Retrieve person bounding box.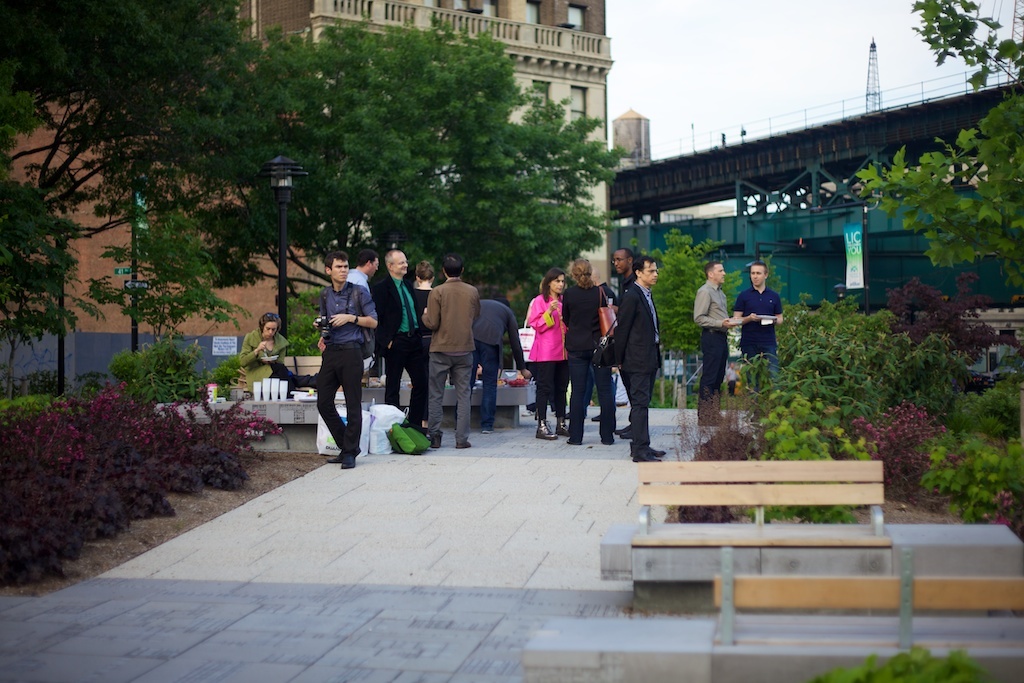
Bounding box: 730, 262, 783, 393.
